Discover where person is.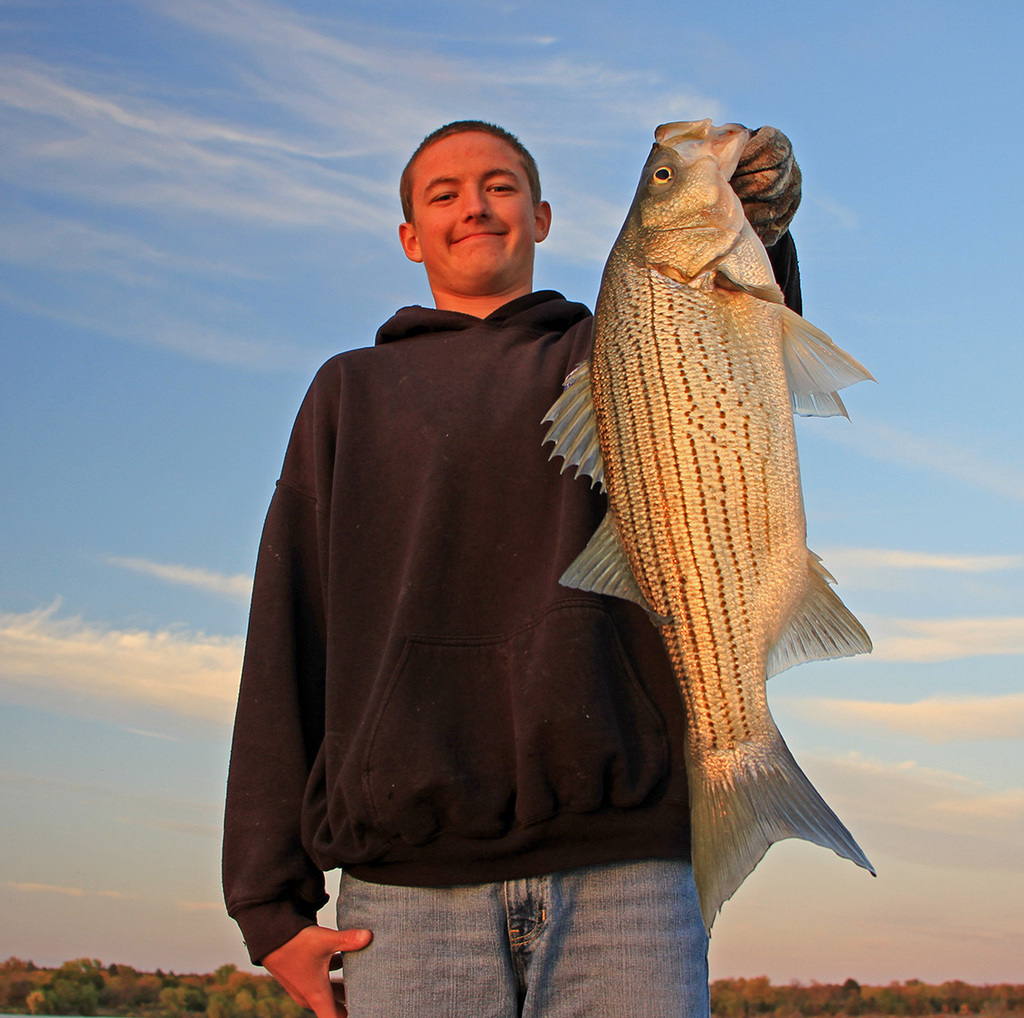
Discovered at l=223, t=119, r=803, b=1017.
